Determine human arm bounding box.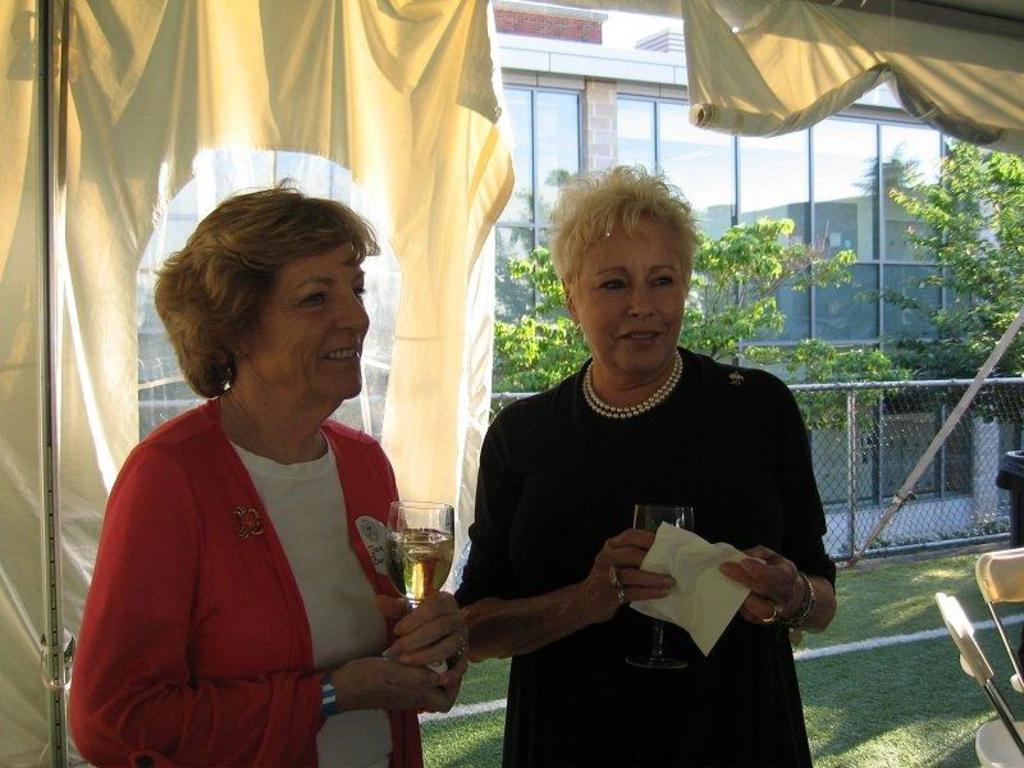
Determined: Rect(460, 394, 680, 667).
